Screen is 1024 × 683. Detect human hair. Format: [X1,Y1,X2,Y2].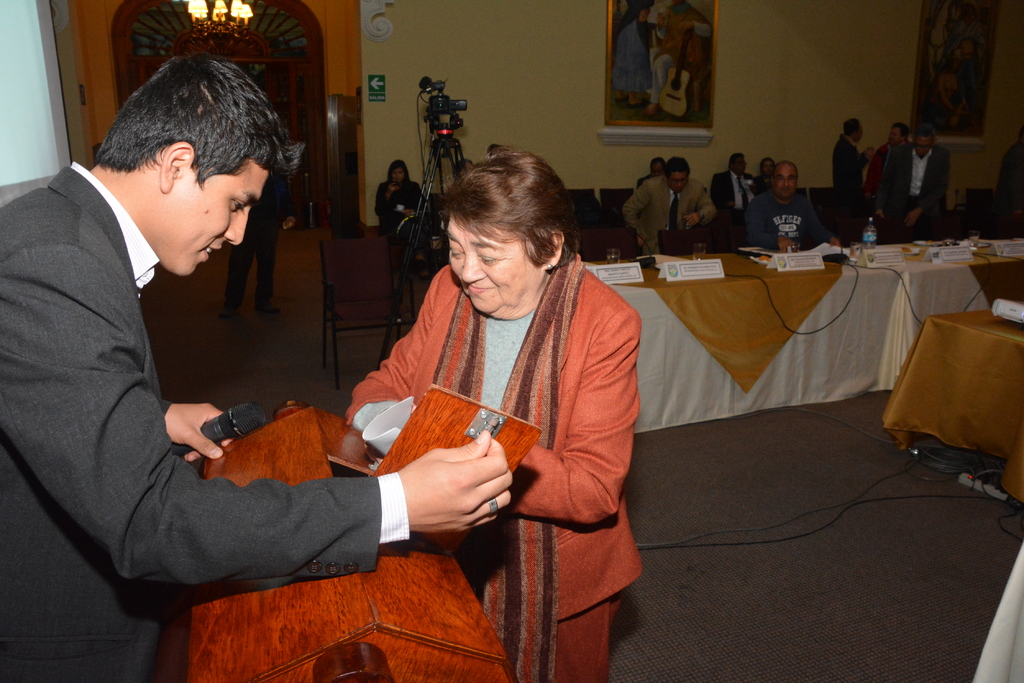
[726,153,742,172].
